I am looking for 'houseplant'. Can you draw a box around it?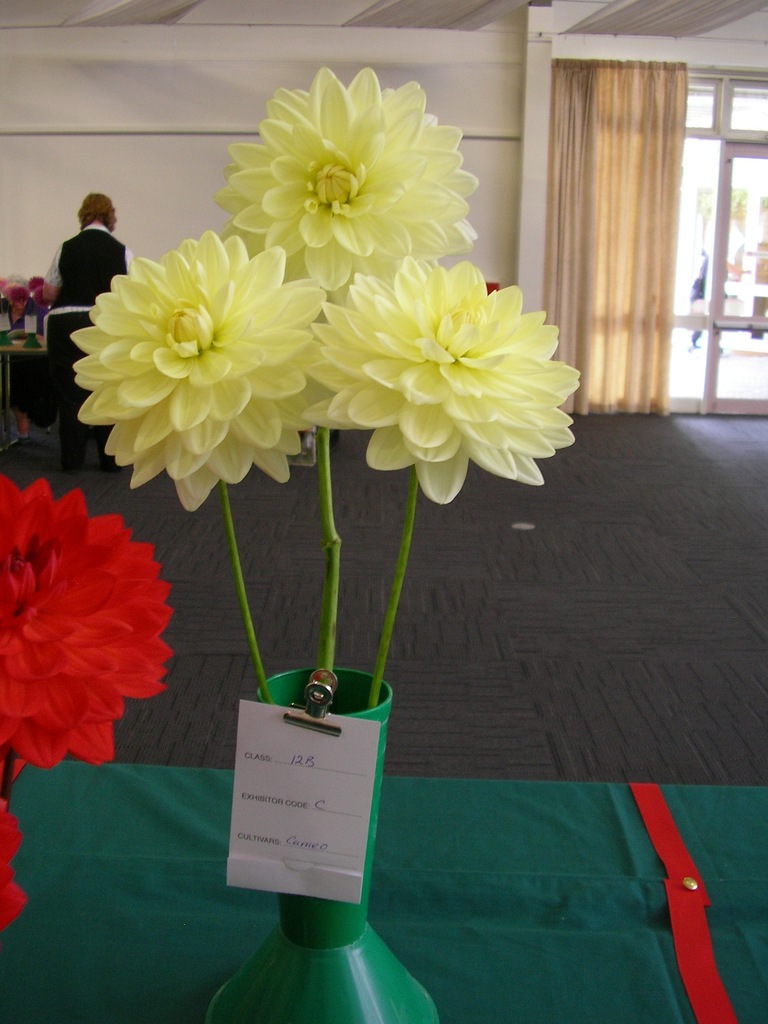
Sure, the bounding box is (left=45, top=289, right=67, bottom=323).
